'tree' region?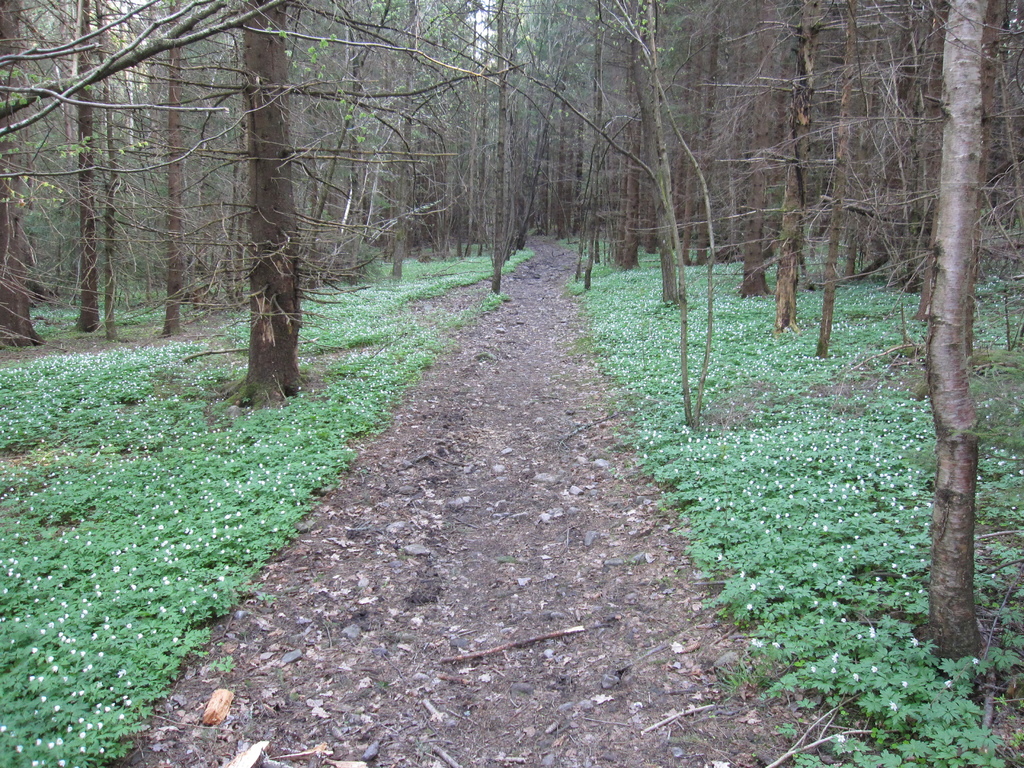
[x1=223, y1=0, x2=304, y2=408]
